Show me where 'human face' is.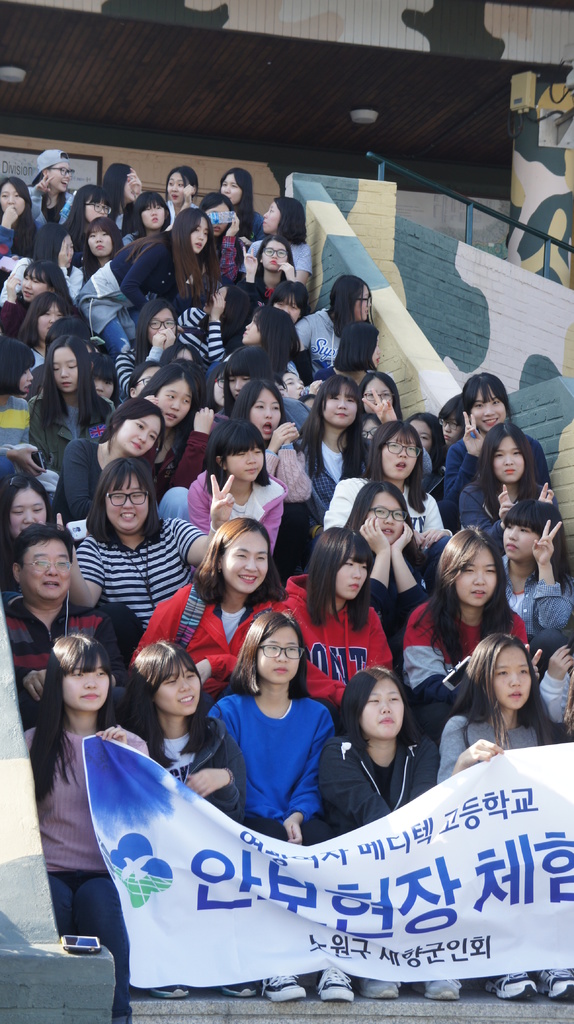
'human face' is at bbox=[455, 548, 495, 607].
